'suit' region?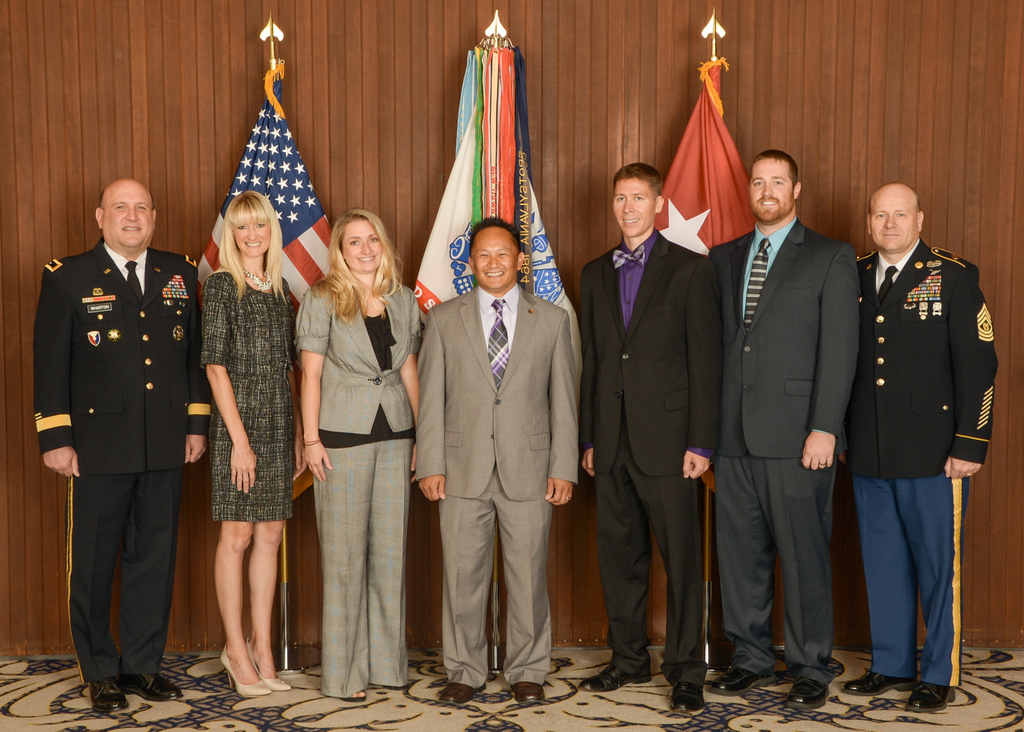
l=841, t=237, r=1002, b=686
